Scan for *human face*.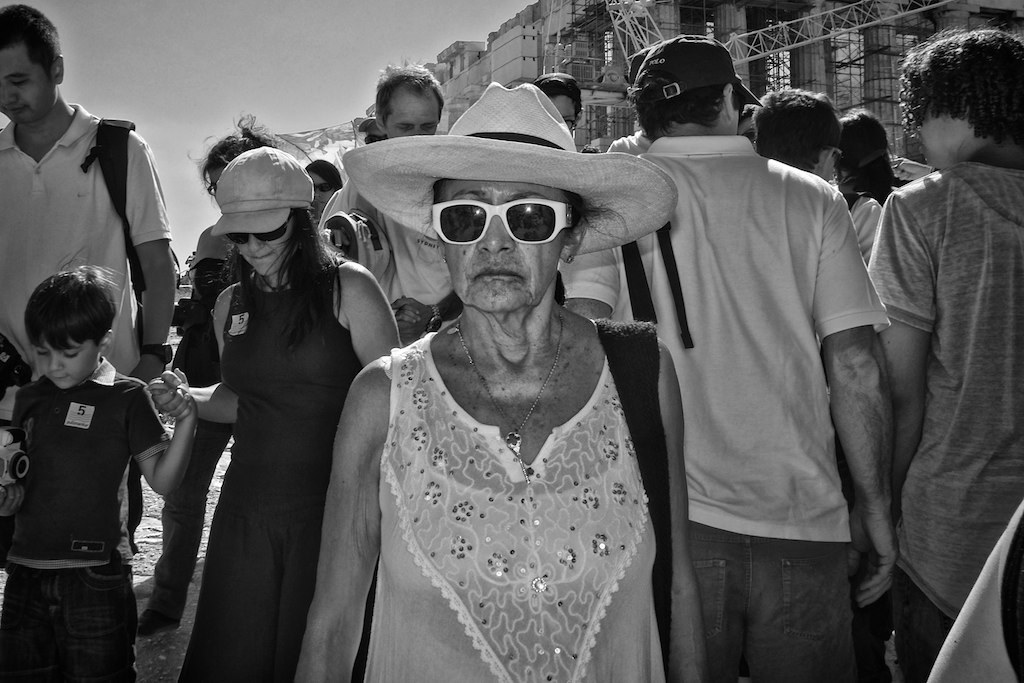
Scan result: pyautogui.locateOnScreen(432, 177, 568, 304).
